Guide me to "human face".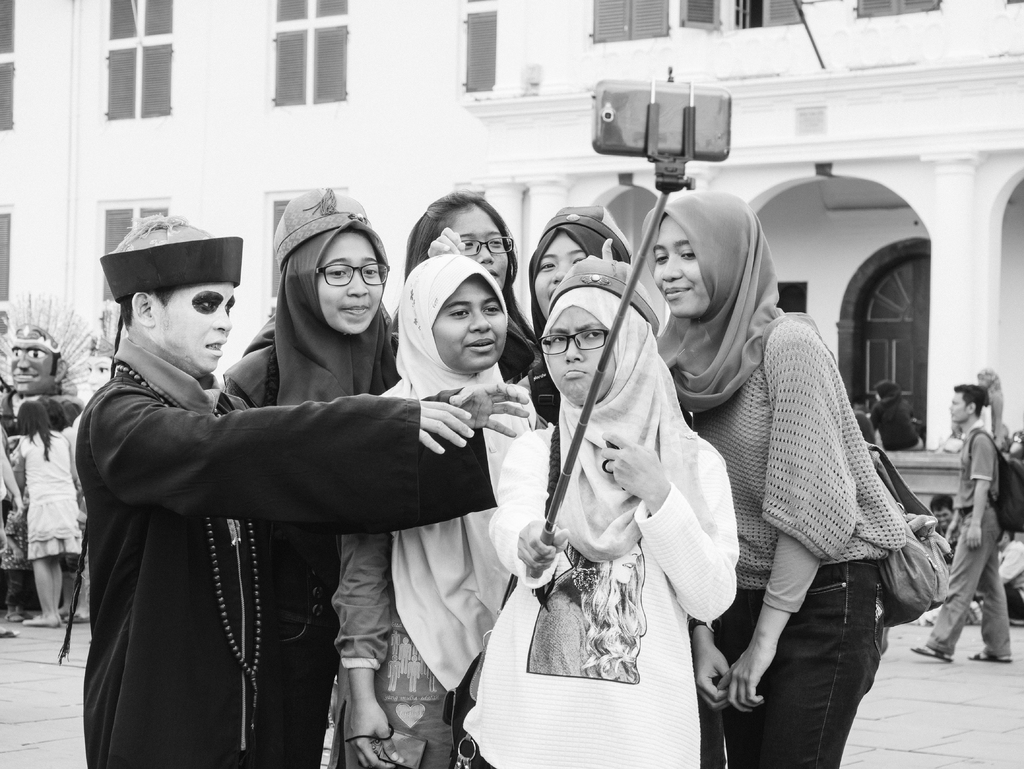
Guidance: rect(439, 280, 509, 368).
